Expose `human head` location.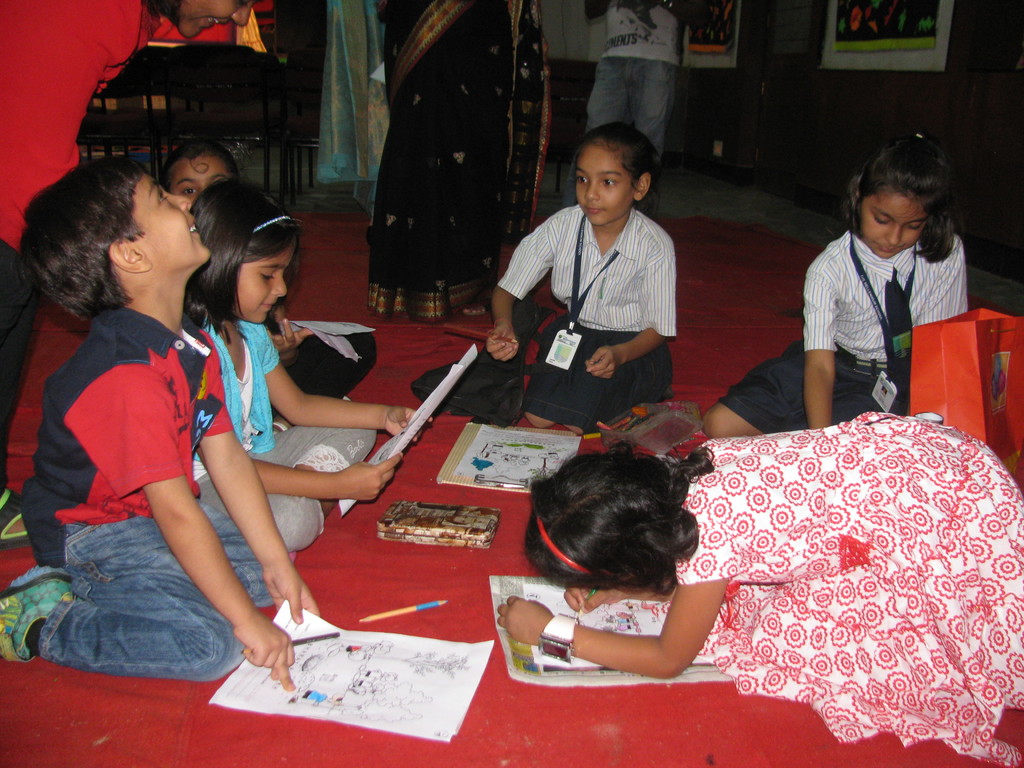
Exposed at rect(25, 151, 210, 300).
